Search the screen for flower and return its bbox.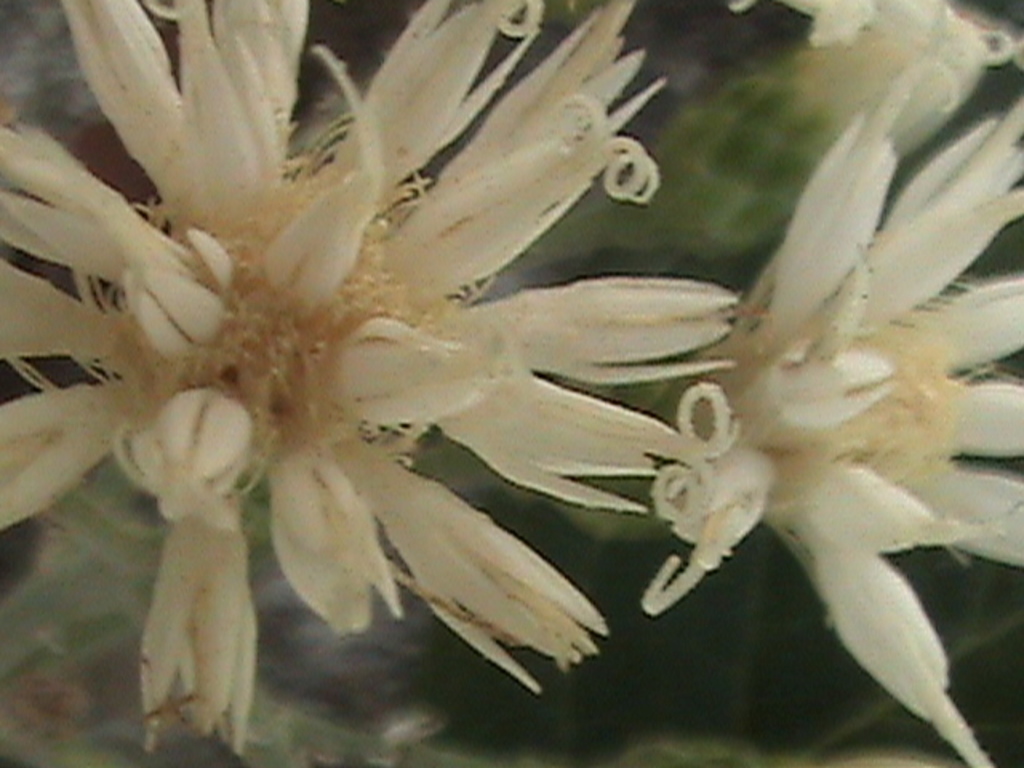
Found: (left=654, top=0, right=1022, bottom=766).
